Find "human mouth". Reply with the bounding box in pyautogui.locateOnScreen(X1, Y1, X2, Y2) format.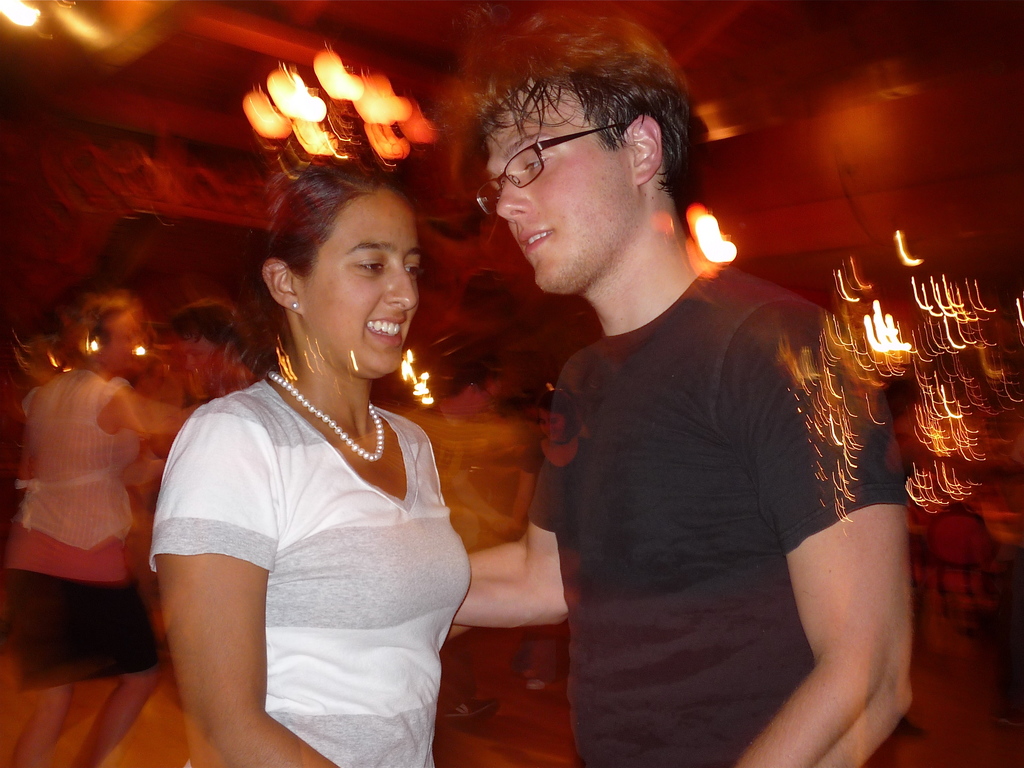
pyautogui.locateOnScreen(516, 225, 555, 257).
